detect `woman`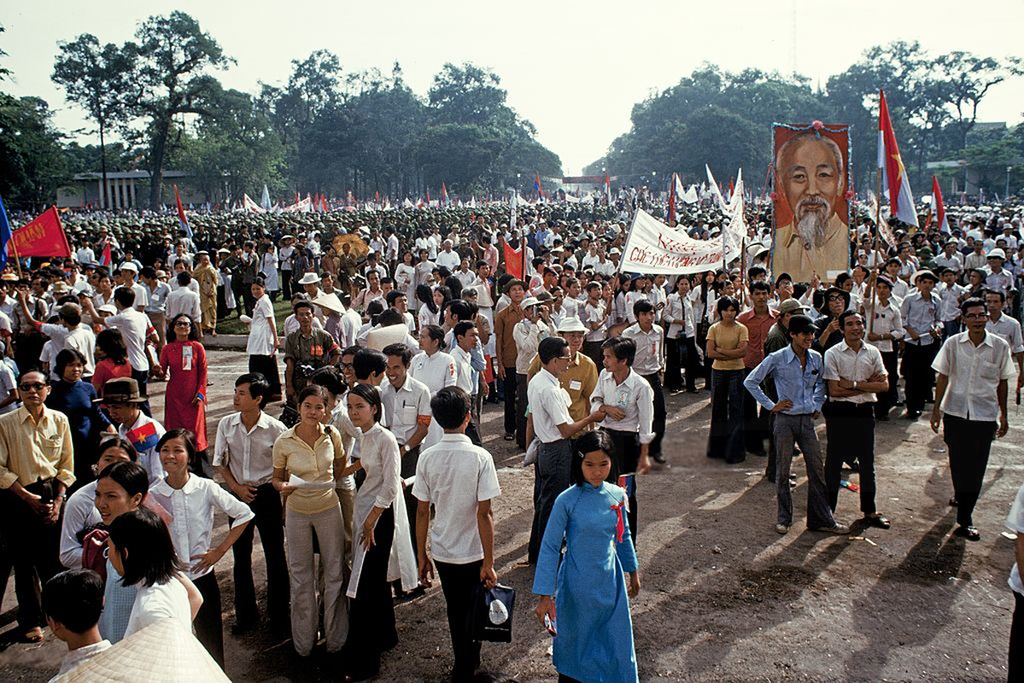
435:283:461:325
